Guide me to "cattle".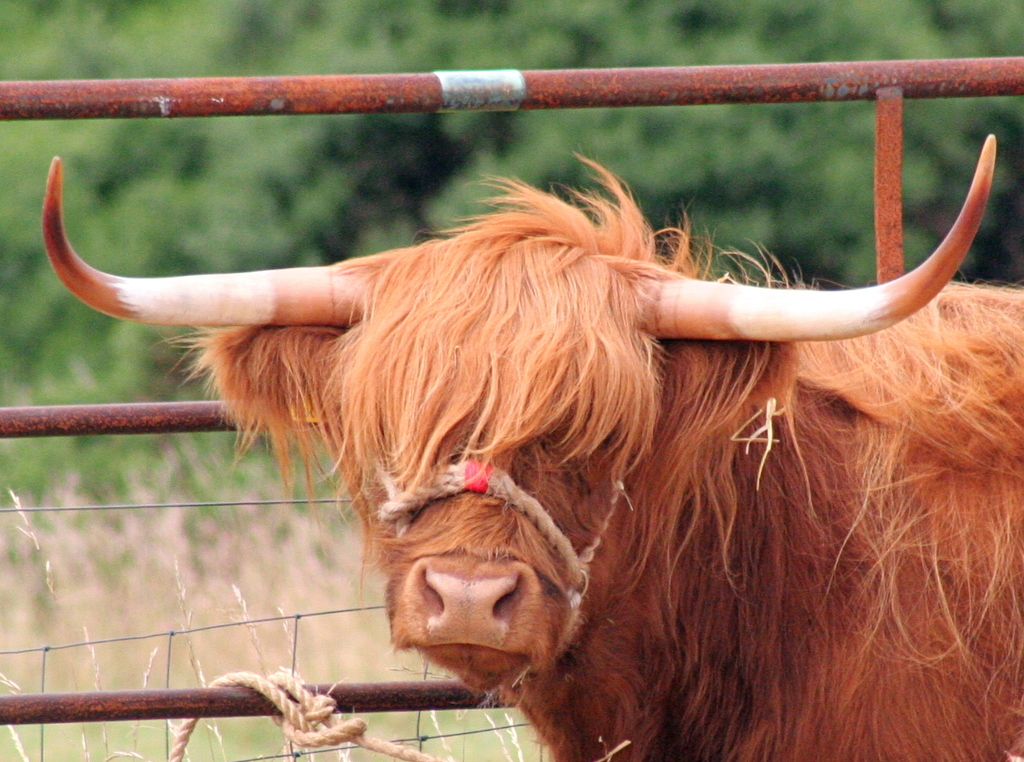
Guidance: region(0, 106, 1023, 753).
